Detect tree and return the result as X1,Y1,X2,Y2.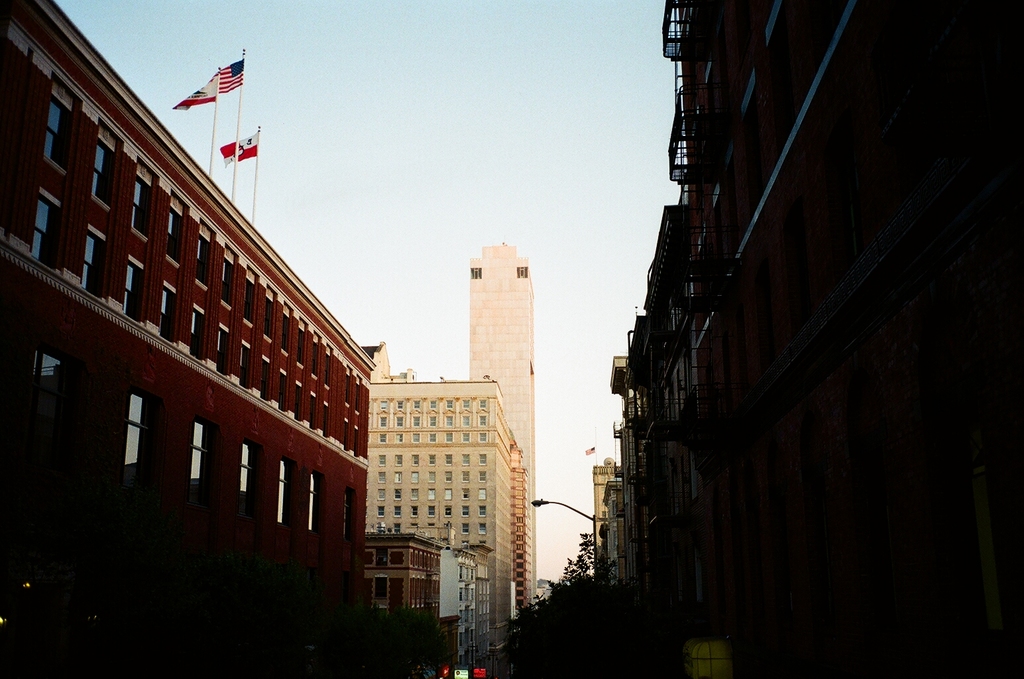
496,540,689,678.
